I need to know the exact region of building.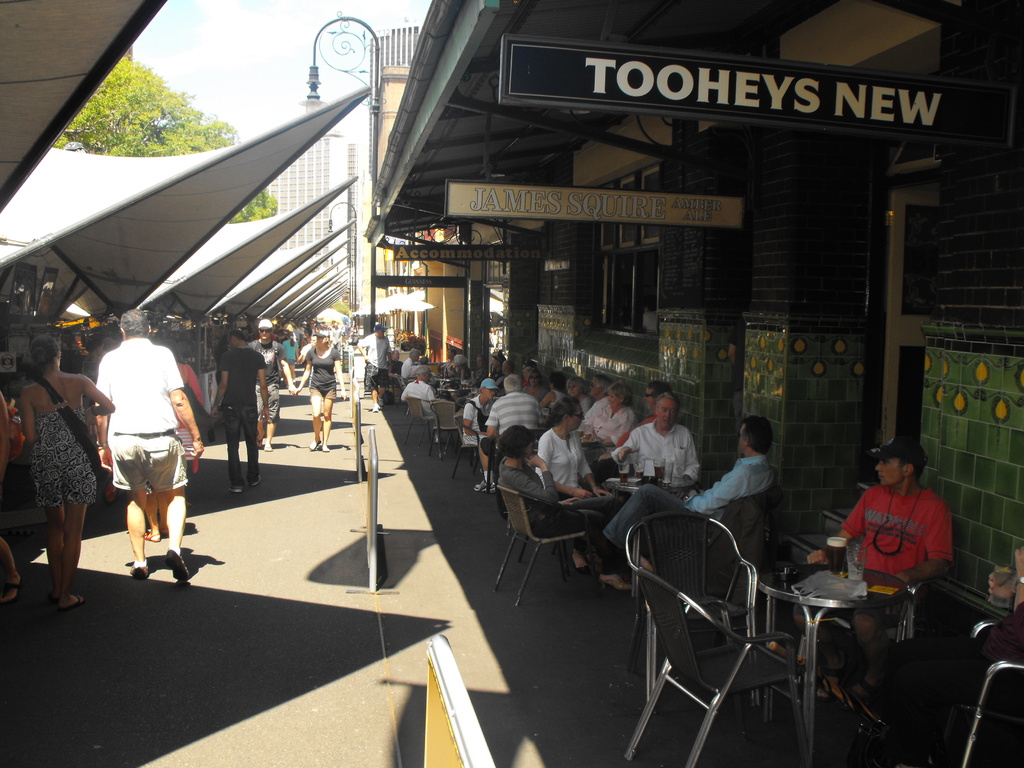
Region: l=369, t=22, r=428, b=331.
